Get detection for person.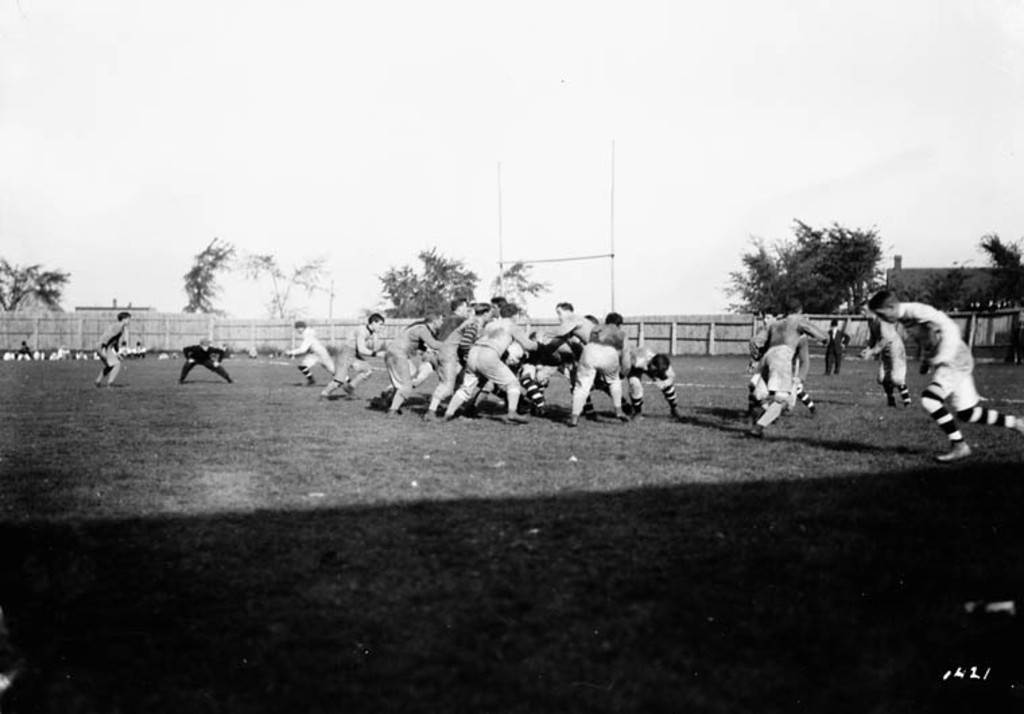
Detection: x1=823 y1=315 x2=852 y2=376.
